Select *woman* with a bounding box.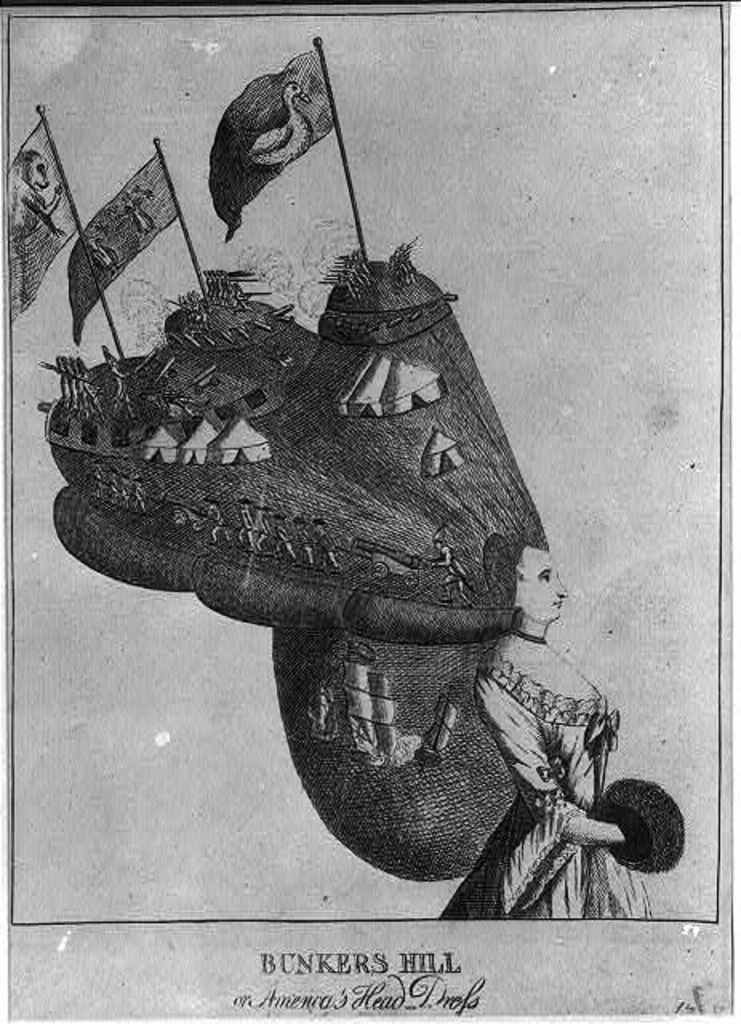
detection(435, 539, 653, 925).
